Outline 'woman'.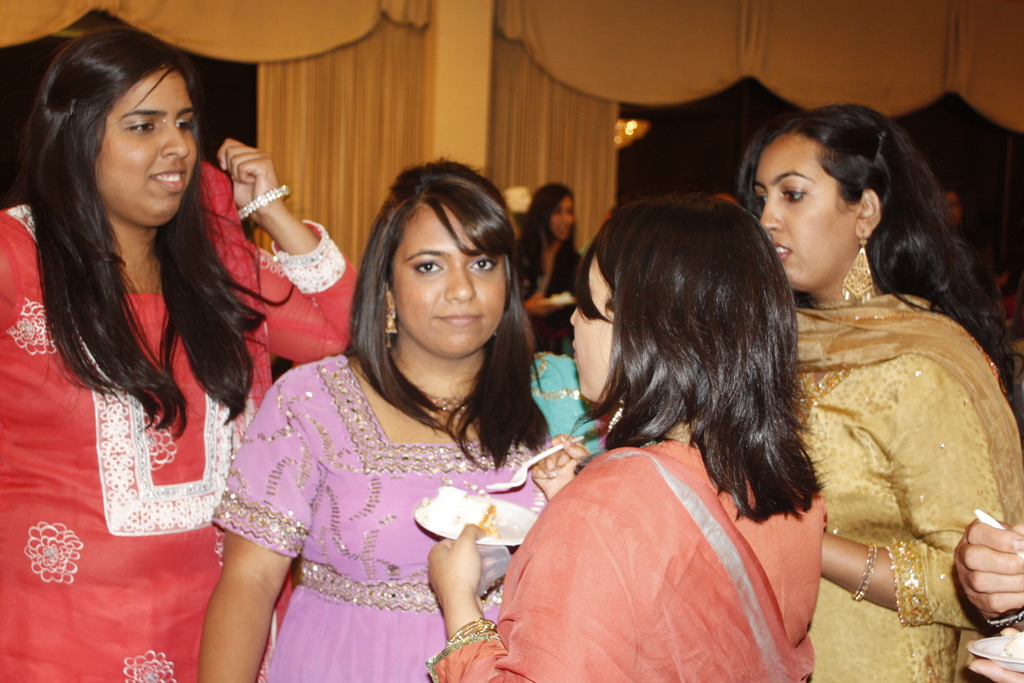
Outline: 202:153:555:682.
